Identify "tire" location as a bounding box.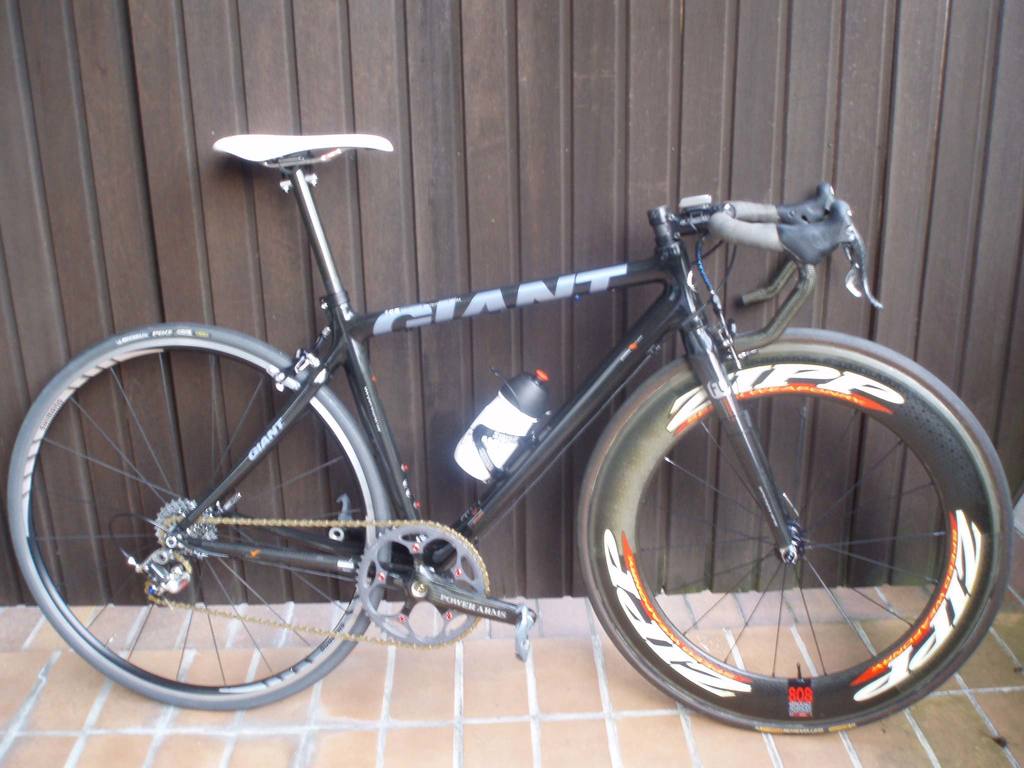
detection(572, 325, 1014, 738).
